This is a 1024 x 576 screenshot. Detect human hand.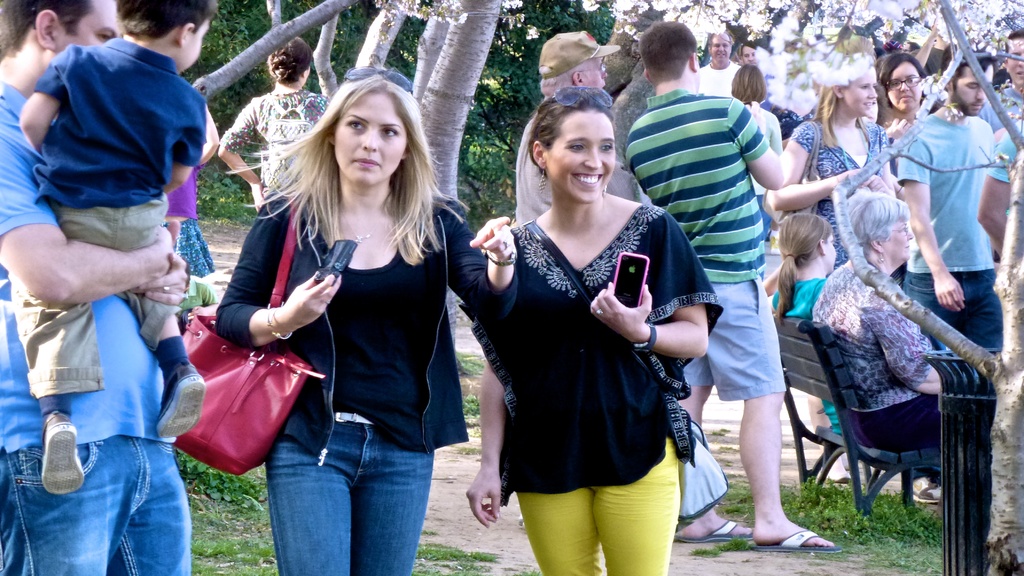
<region>836, 170, 860, 183</region>.
